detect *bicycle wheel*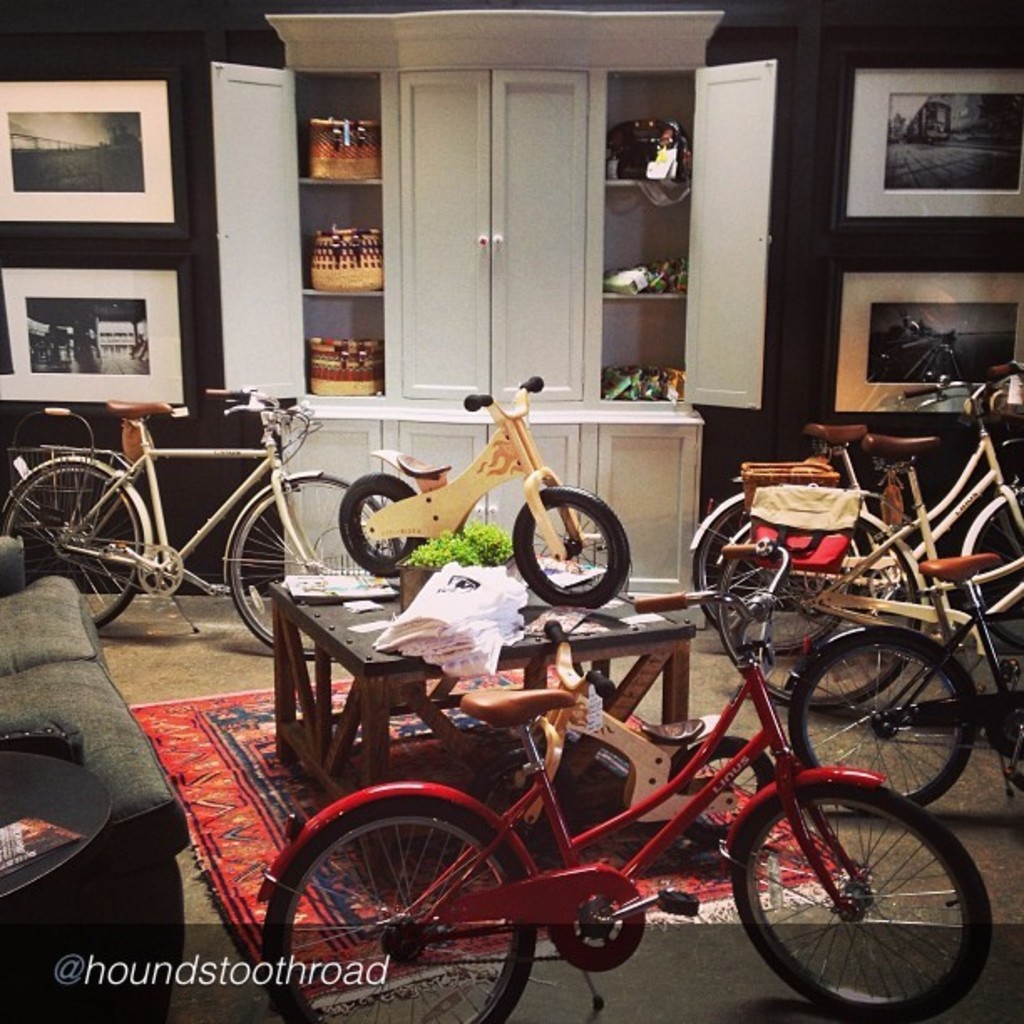
bbox=(713, 507, 922, 716)
